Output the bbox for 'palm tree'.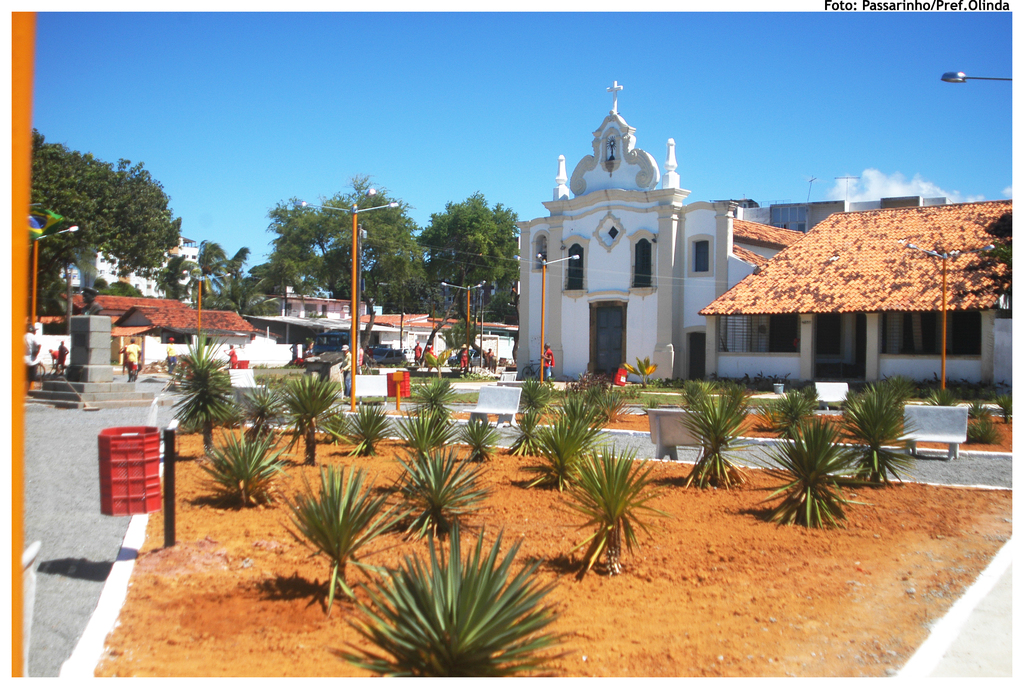
[left=287, top=466, right=401, bottom=571].
